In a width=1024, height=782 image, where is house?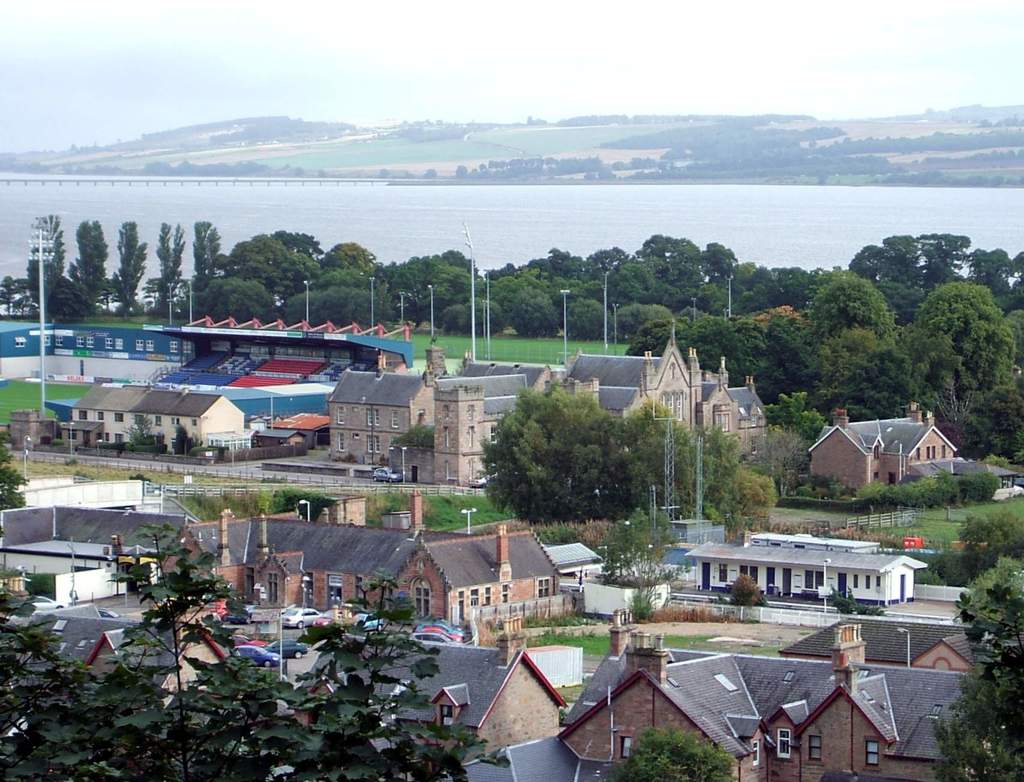
{"left": 19, "top": 607, "right": 228, "bottom": 699}.
